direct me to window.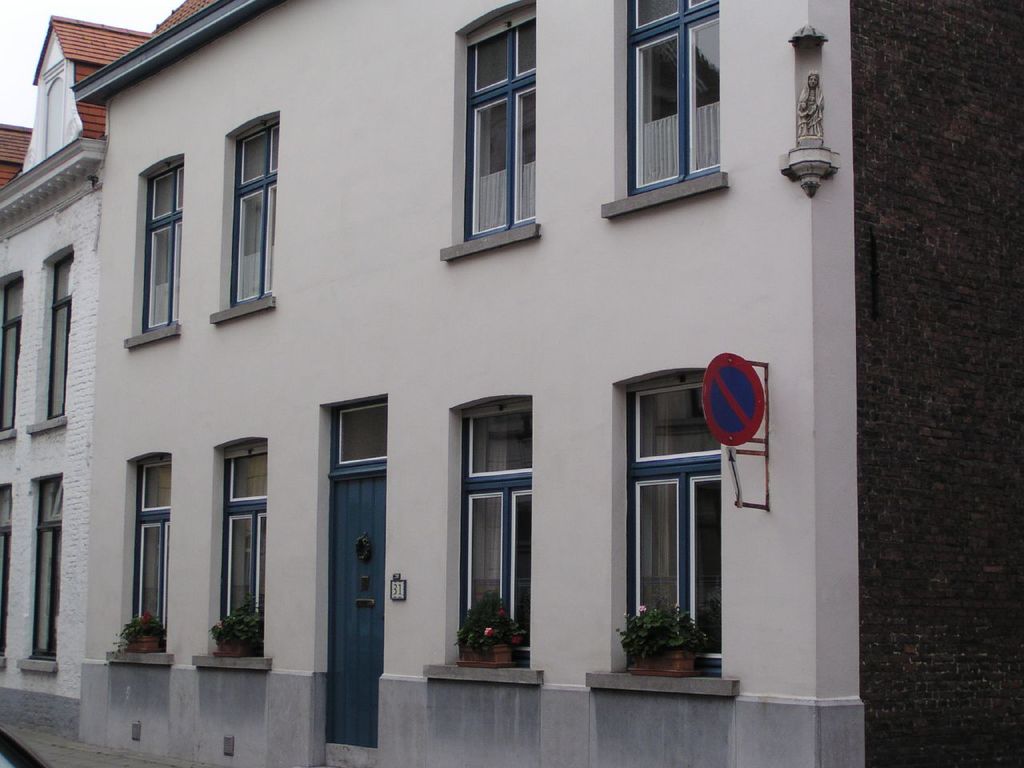
Direction: region(229, 123, 293, 314).
